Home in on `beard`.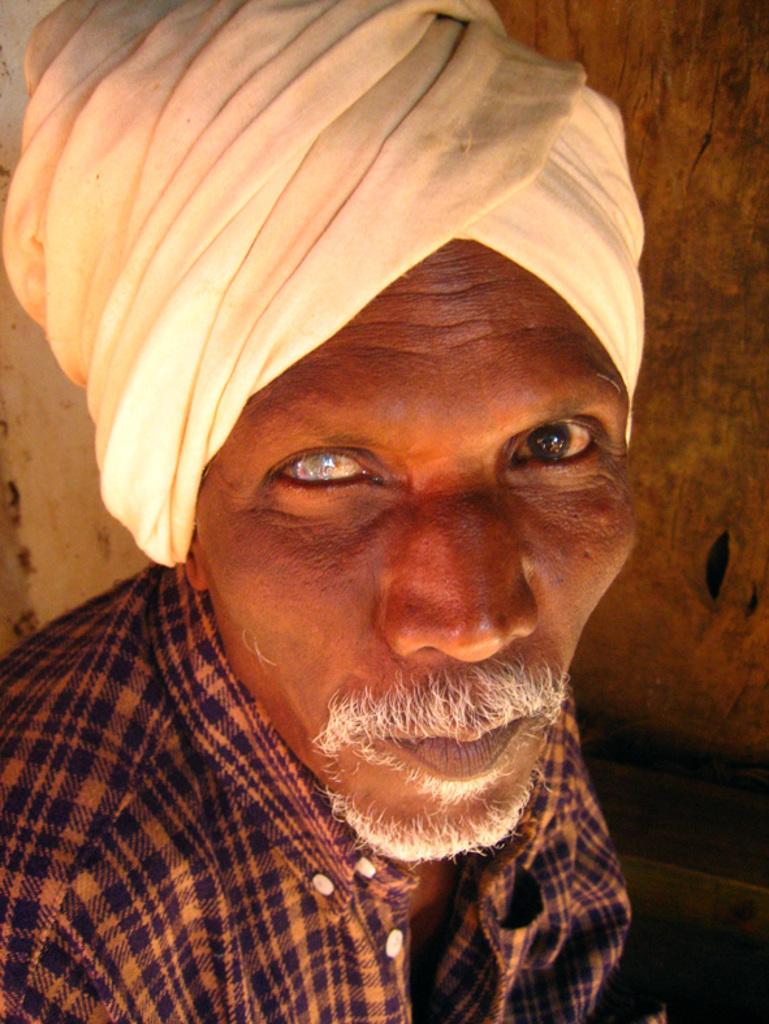
Homed in at 311:757:549:865.
